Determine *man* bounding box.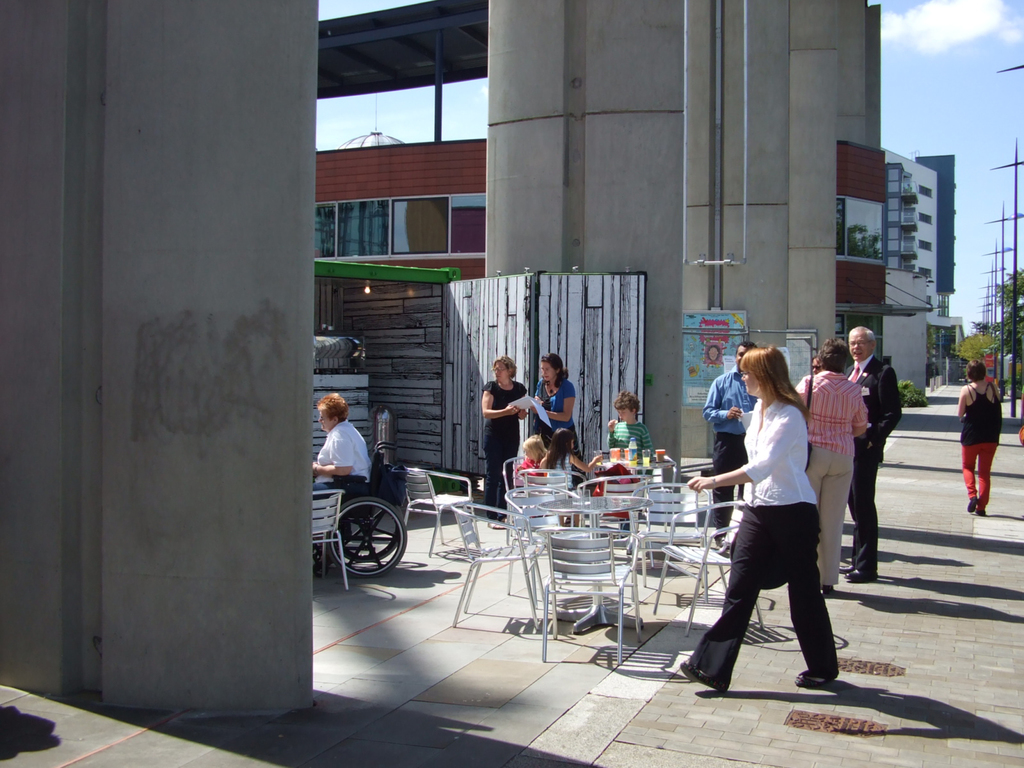
Determined: 312, 390, 369, 547.
